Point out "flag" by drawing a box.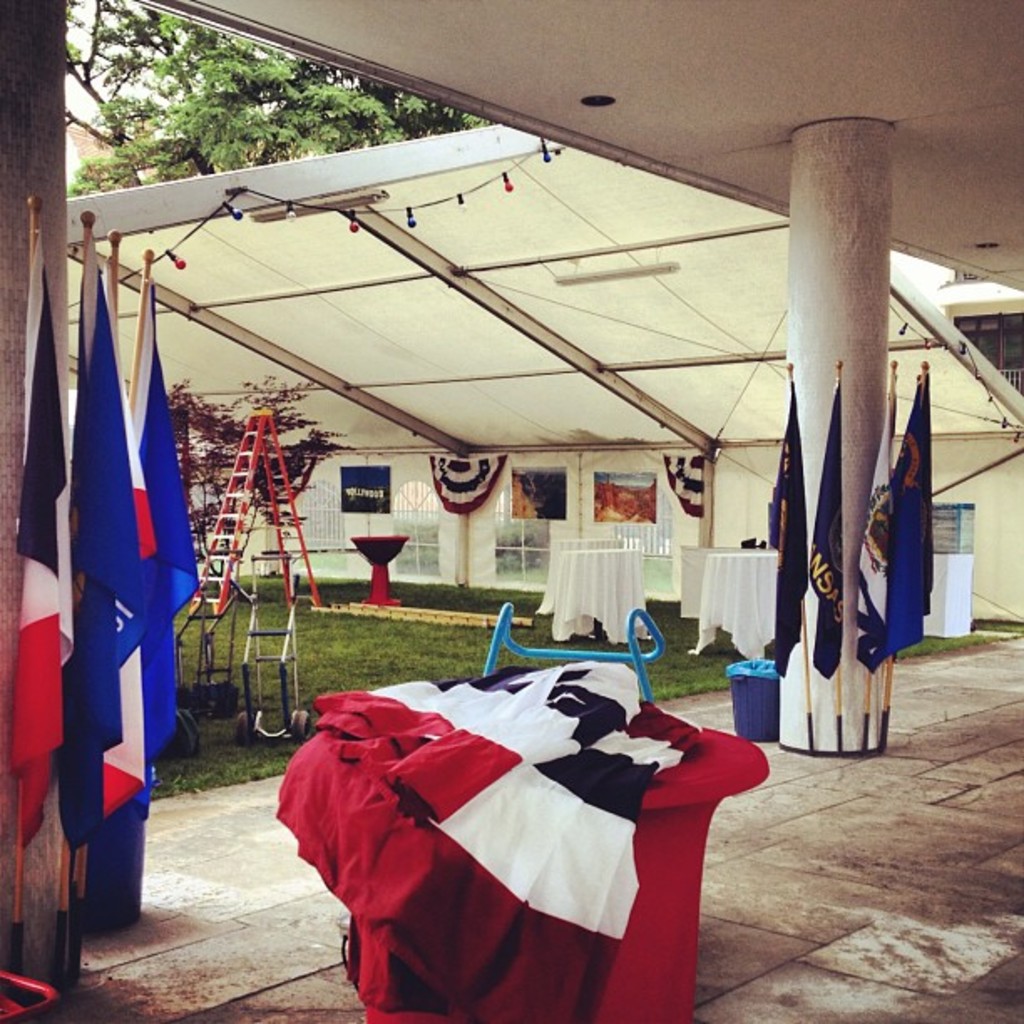
852/373/897/668.
